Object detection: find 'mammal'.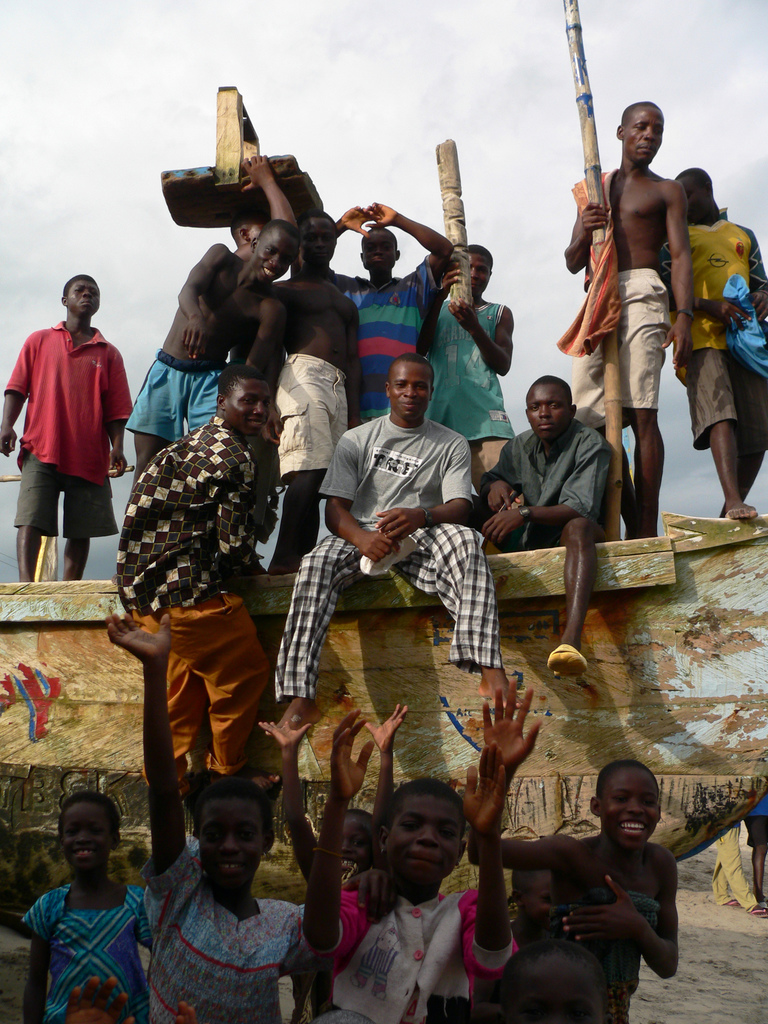
bbox(95, 605, 346, 1023).
